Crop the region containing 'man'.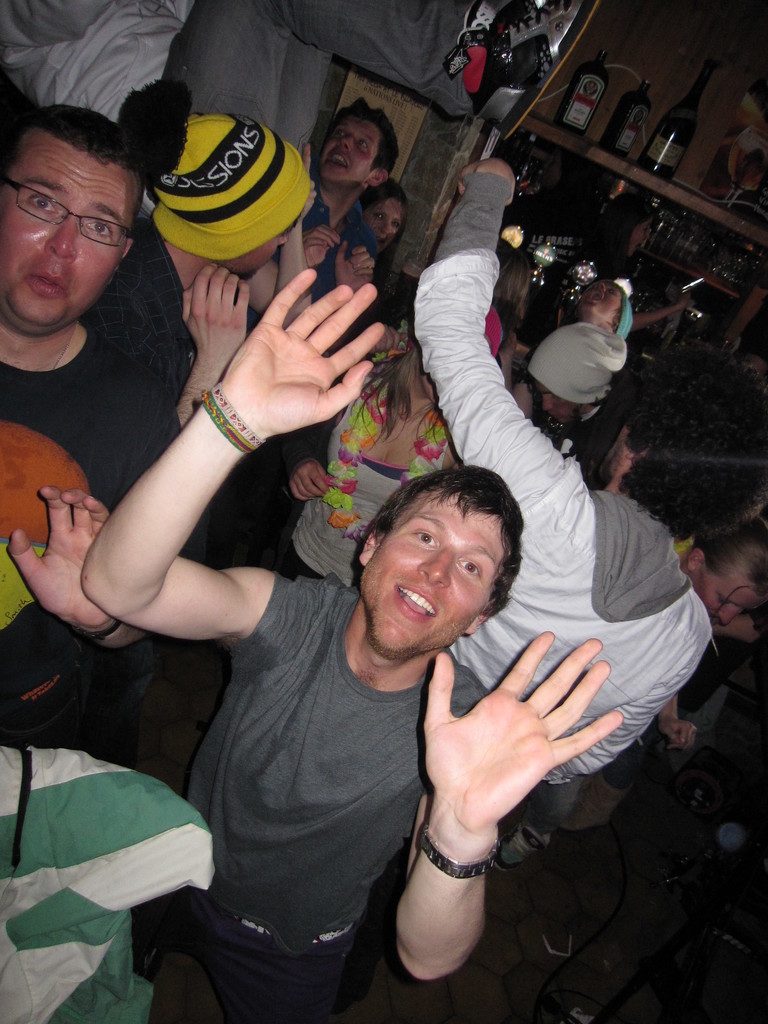
Crop region: (left=413, top=160, right=712, bottom=872).
